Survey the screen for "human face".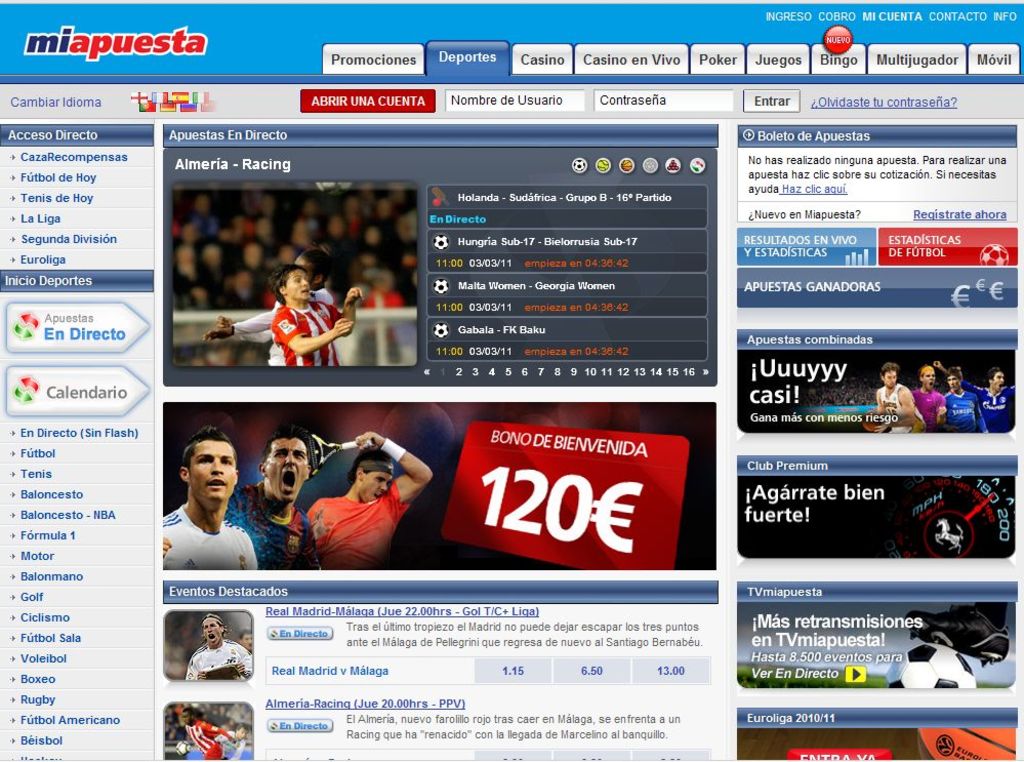
Survey found: (x1=205, y1=617, x2=219, y2=641).
